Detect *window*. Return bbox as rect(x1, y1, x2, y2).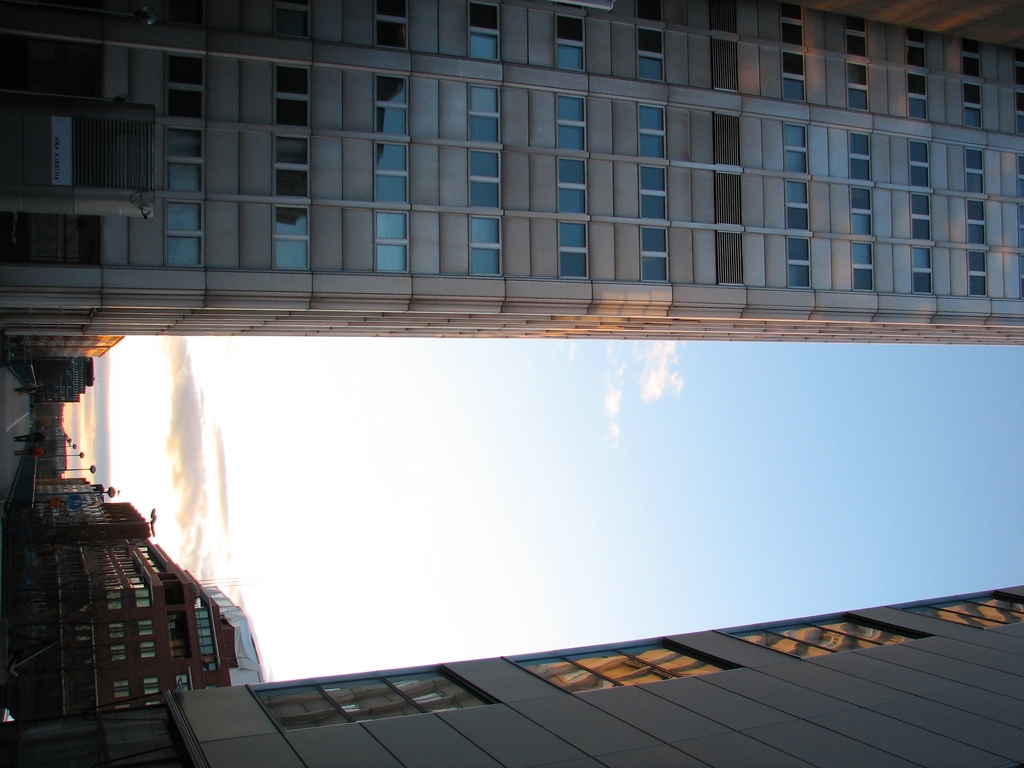
rect(469, 83, 500, 145).
